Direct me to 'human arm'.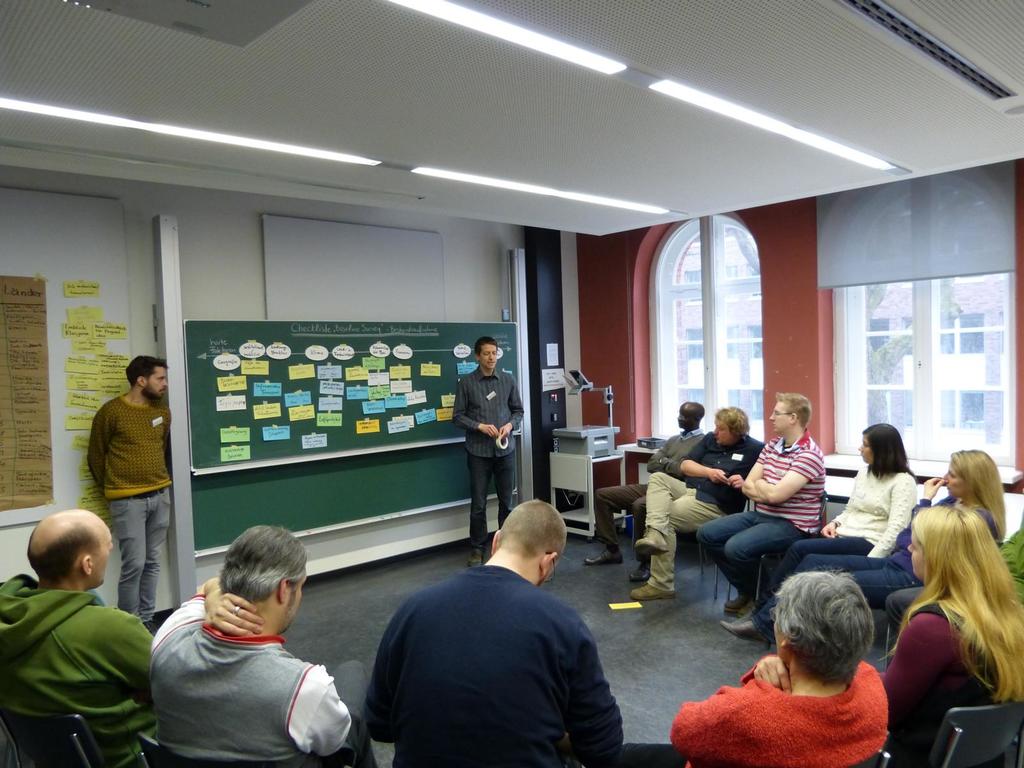
Direction: [left=893, top=474, right=1000, bottom=542].
